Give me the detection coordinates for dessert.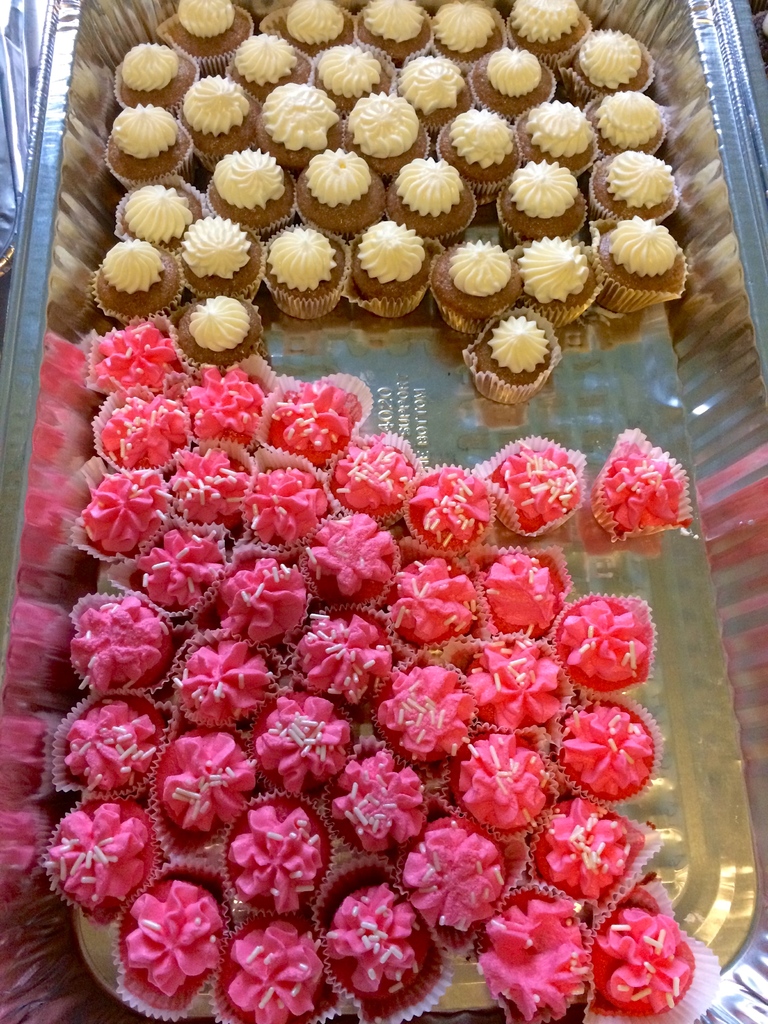
select_region(172, 0, 244, 57).
